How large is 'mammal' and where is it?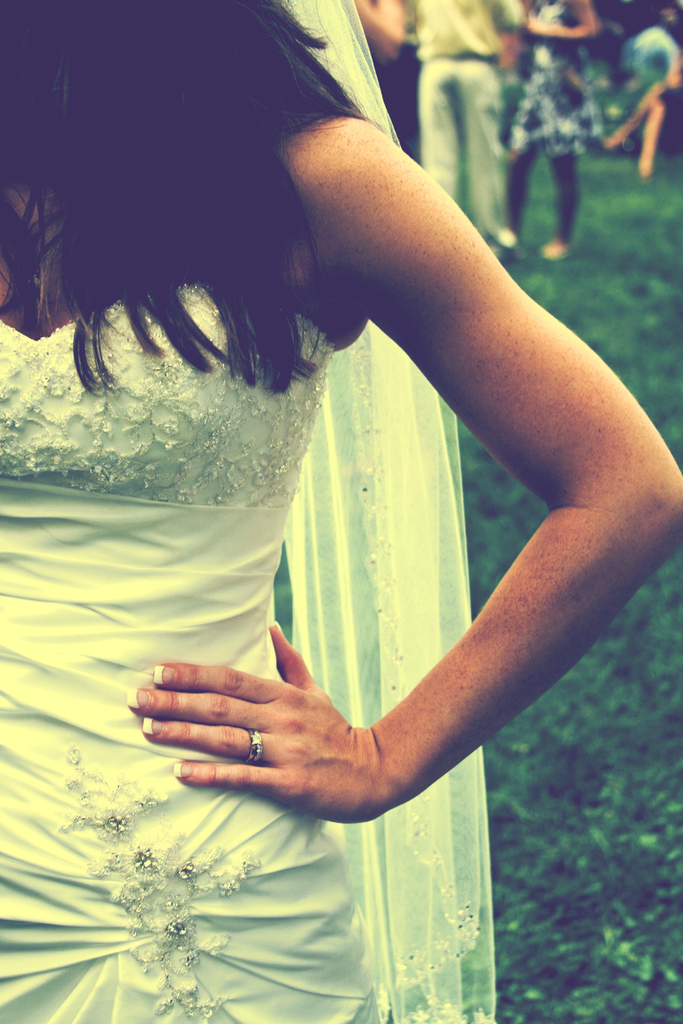
Bounding box: box=[602, 61, 682, 180].
